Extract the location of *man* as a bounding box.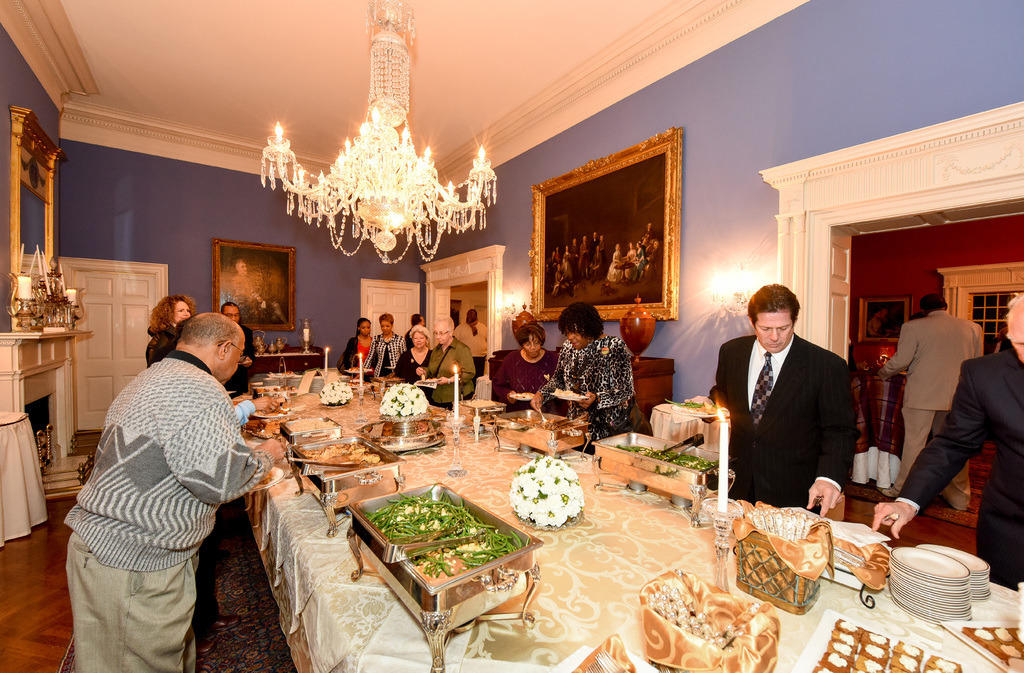
detection(454, 312, 484, 380).
